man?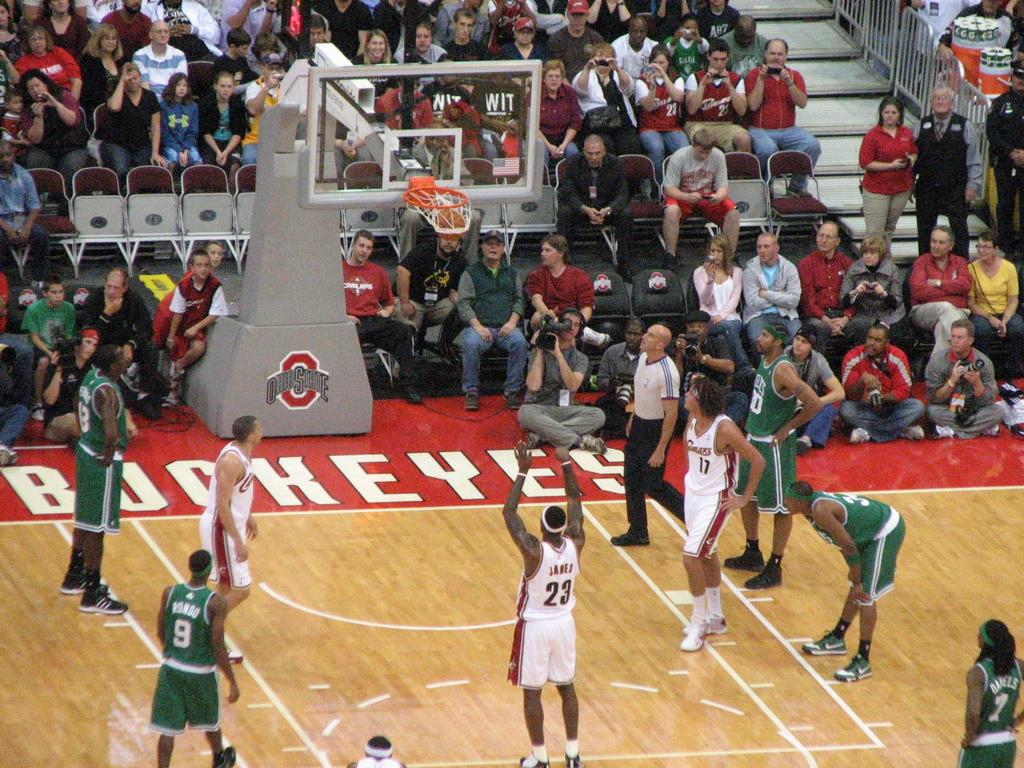
box=[197, 417, 257, 662]
